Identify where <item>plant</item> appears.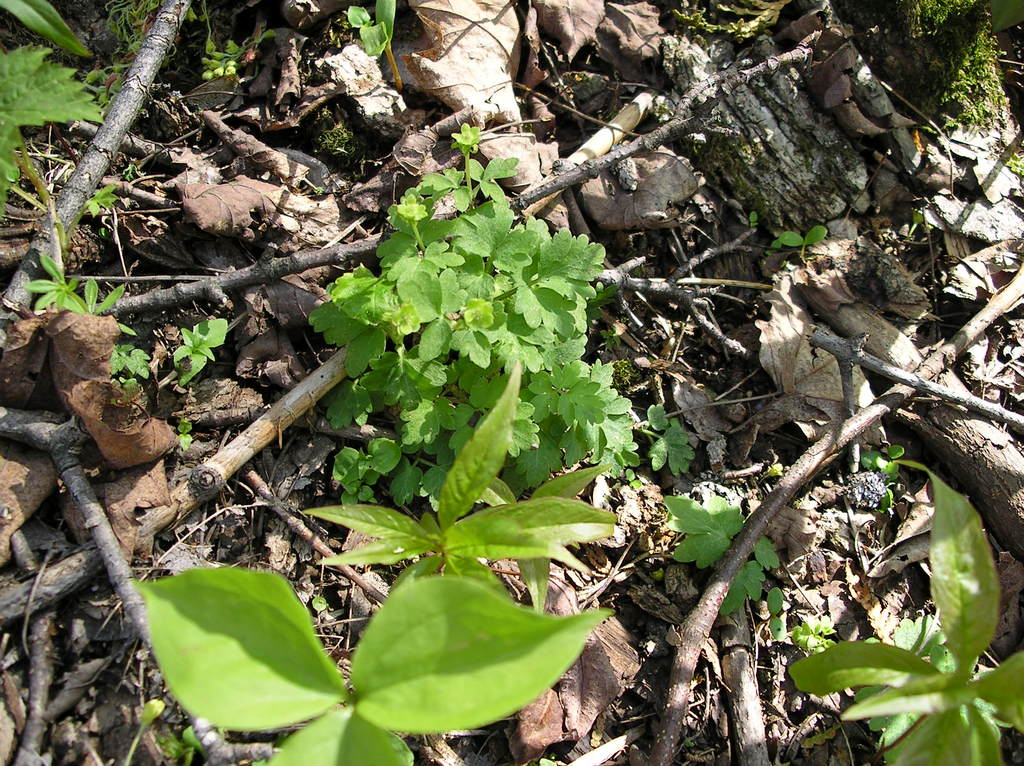
Appears at {"left": 26, "top": 248, "right": 154, "bottom": 384}.
